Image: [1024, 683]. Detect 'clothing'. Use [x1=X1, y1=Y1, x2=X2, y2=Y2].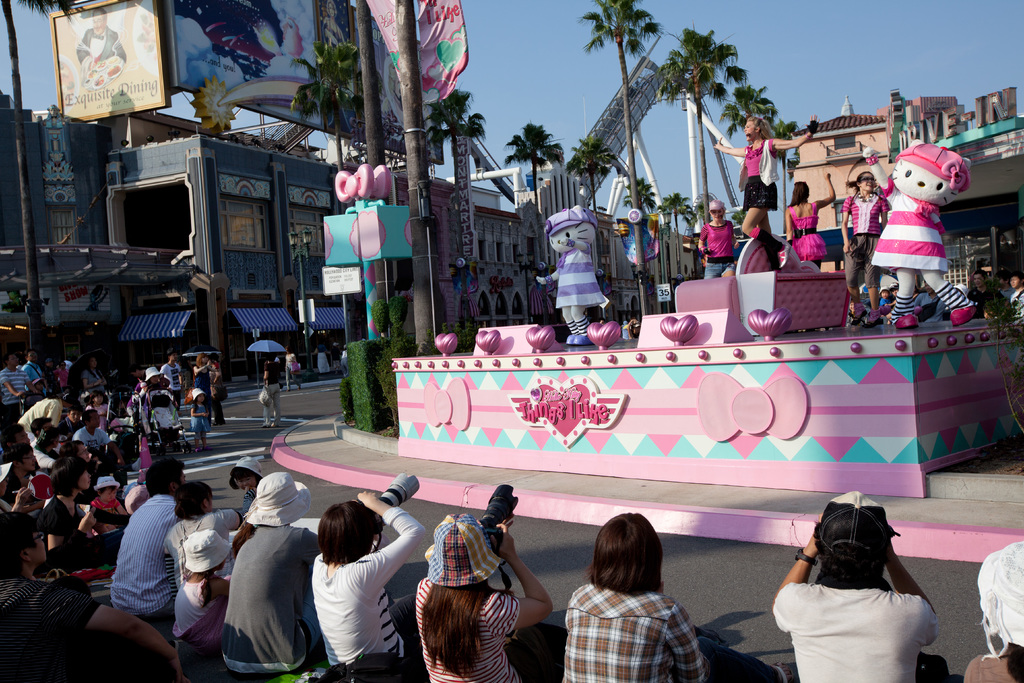
[x1=1009, y1=290, x2=1023, y2=329].
